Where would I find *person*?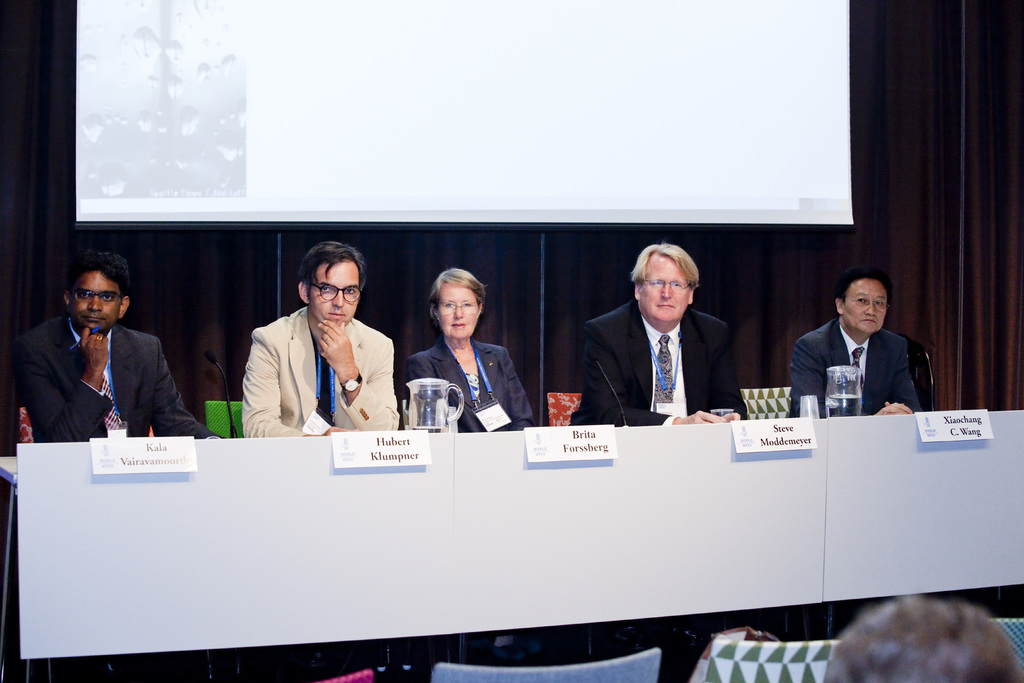
At <bbox>788, 261, 929, 429</bbox>.
